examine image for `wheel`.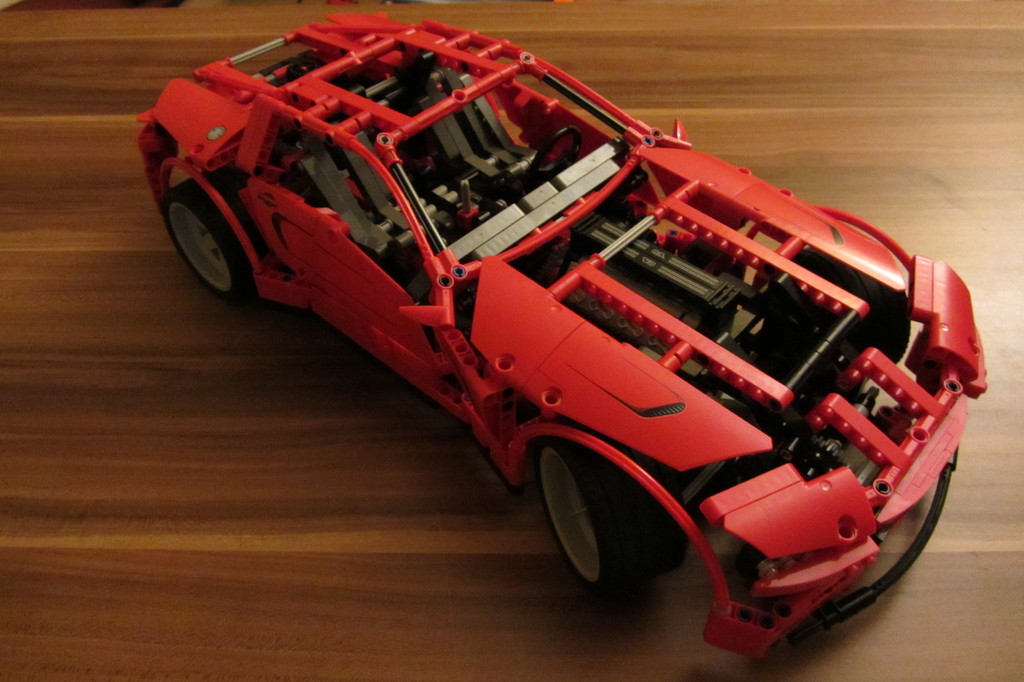
Examination result: 163:179:253:300.
